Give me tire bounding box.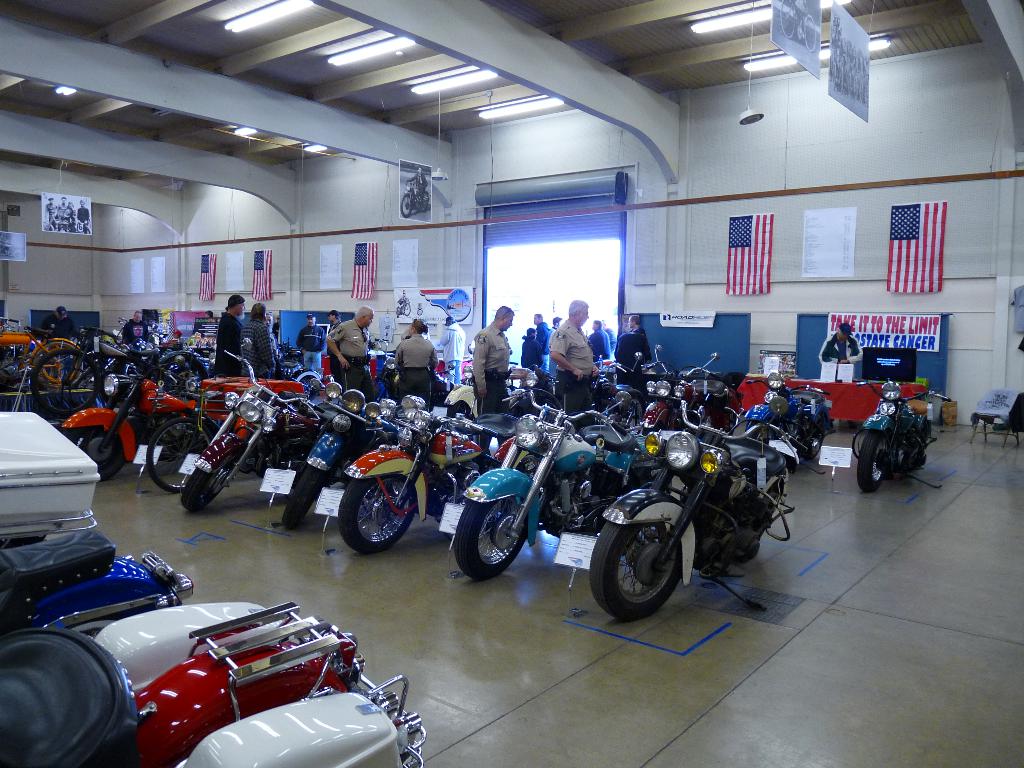
crop(404, 304, 412, 316).
